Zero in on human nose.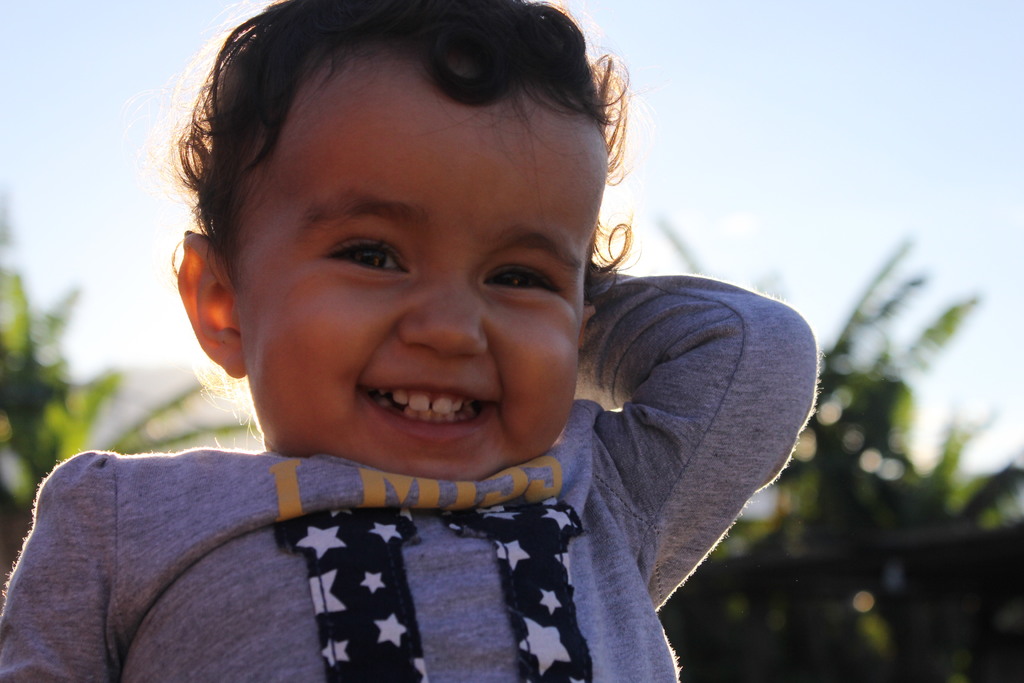
Zeroed in: 403:278:483:357.
